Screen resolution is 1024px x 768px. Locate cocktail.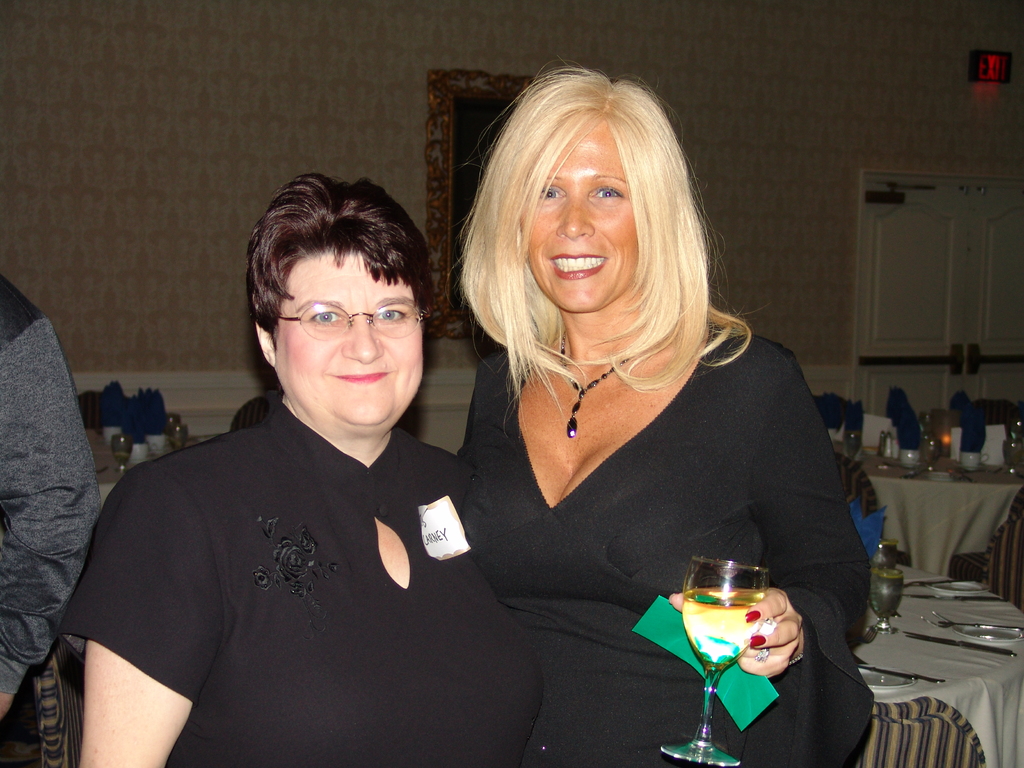
x1=665, y1=548, x2=799, y2=731.
